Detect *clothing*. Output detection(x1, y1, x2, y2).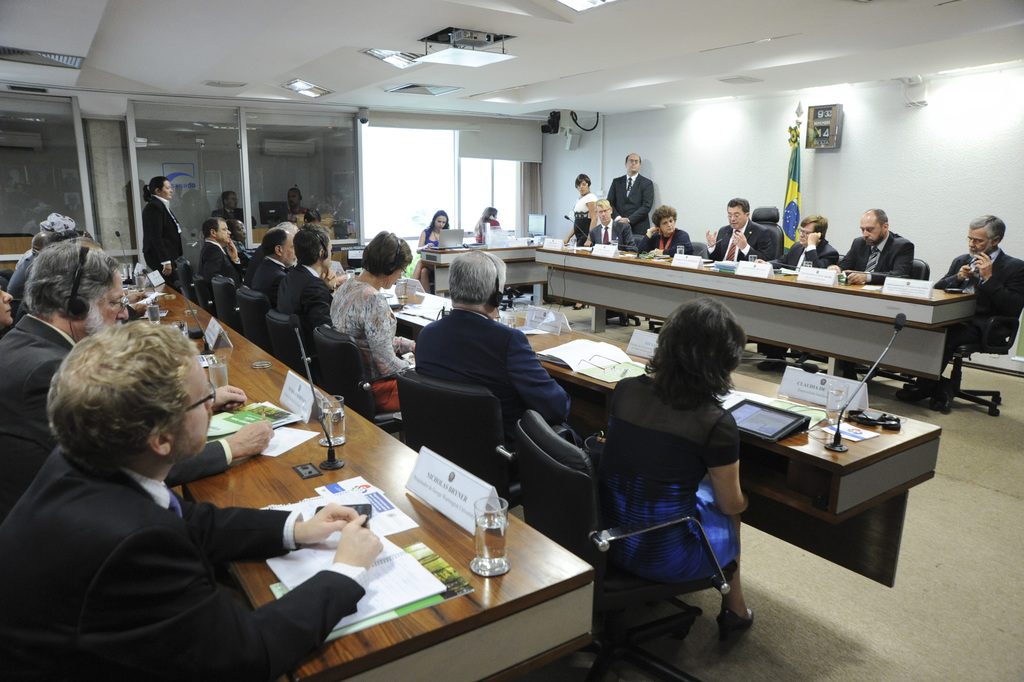
detection(210, 207, 252, 224).
